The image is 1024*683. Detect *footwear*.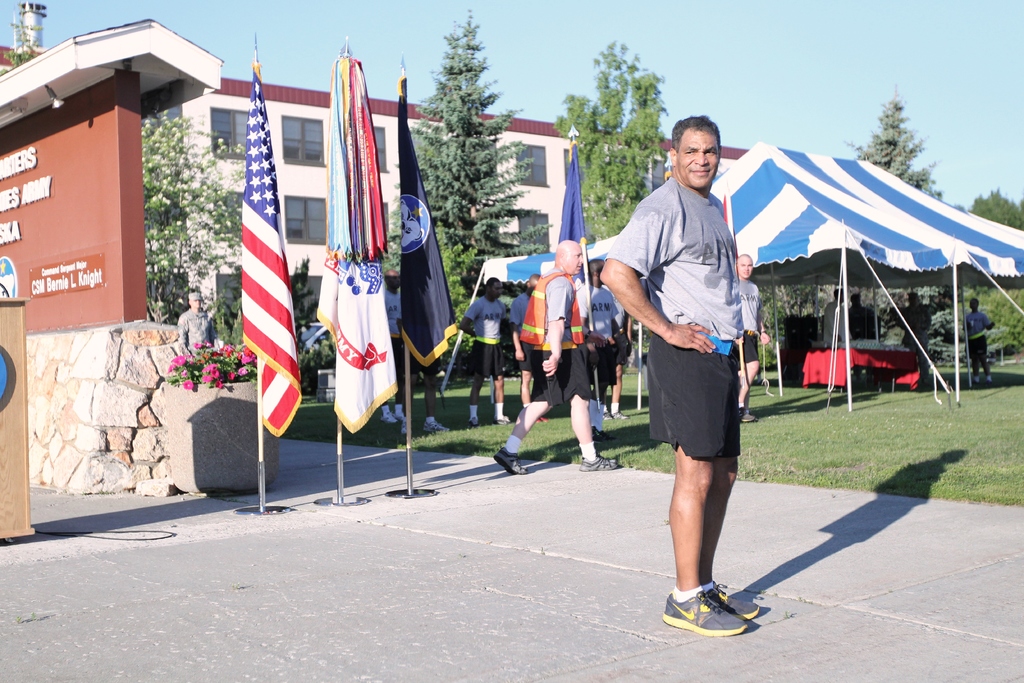
Detection: x1=662, y1=587, x2=748, y2=633.
